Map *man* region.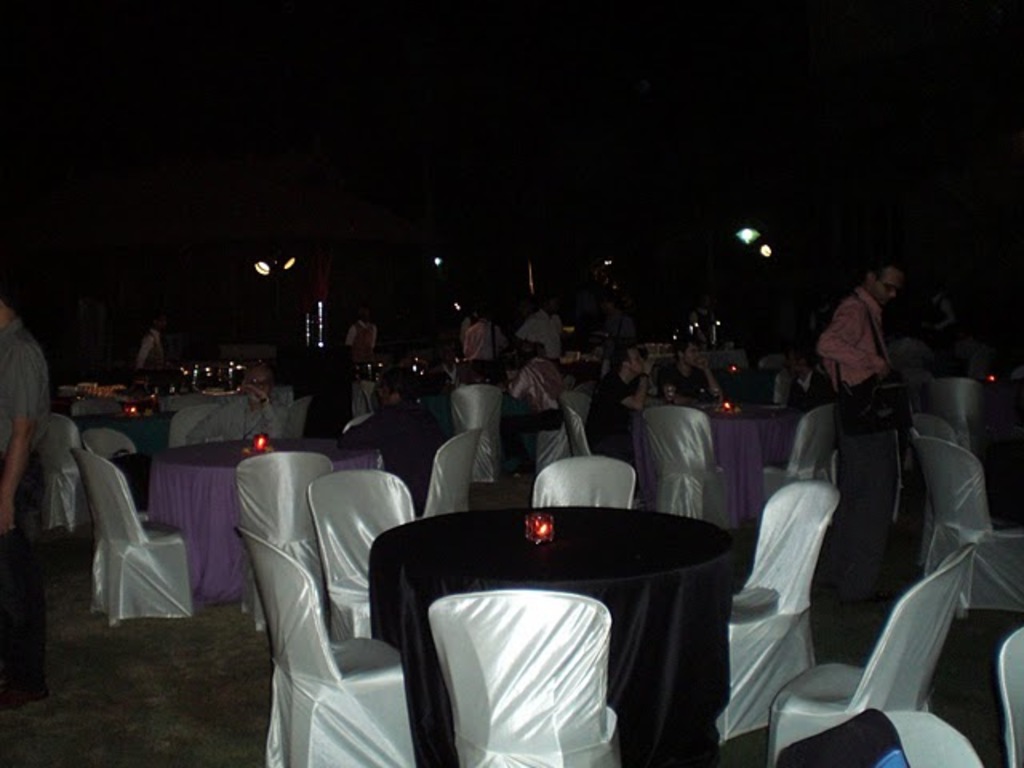
Mapped to BBox(818, 253, 909, 590).
